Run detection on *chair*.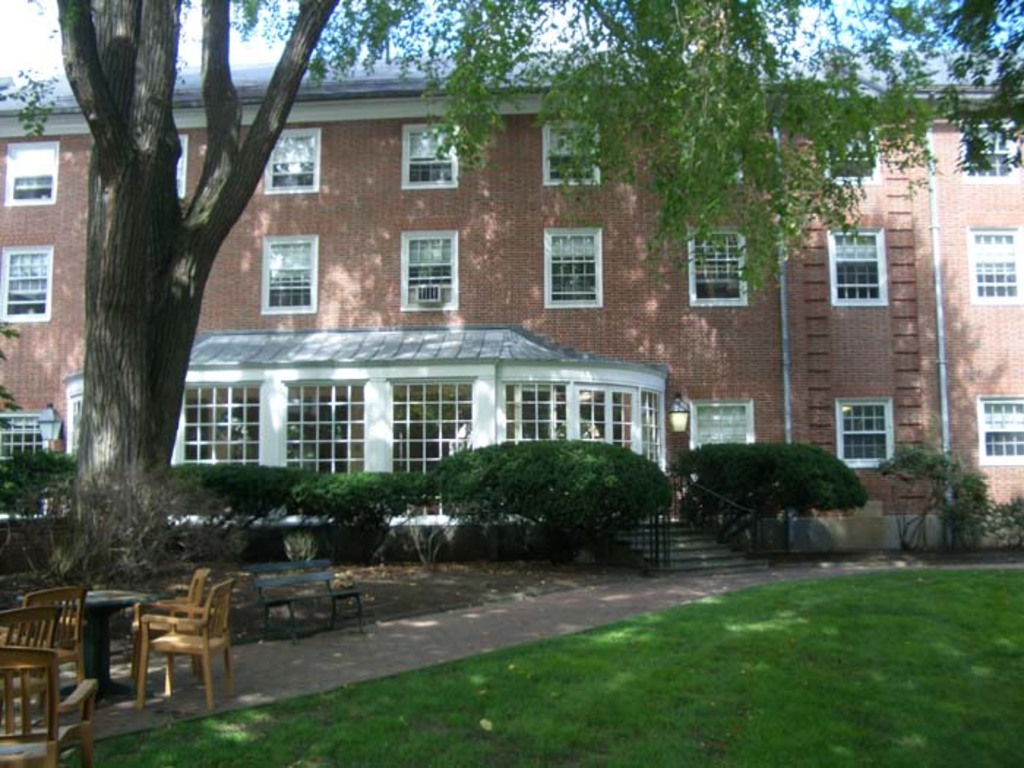
Result: <box>0,642,98,767</box>.
